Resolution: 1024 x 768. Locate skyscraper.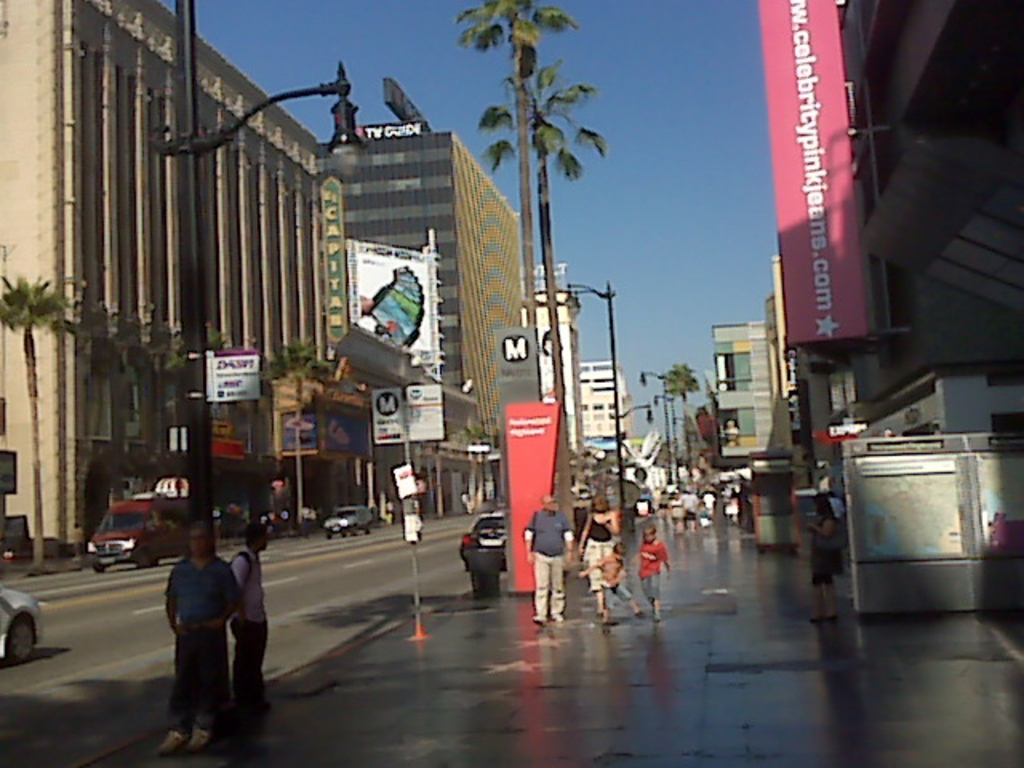
x1=686, y1=312, x2=787, y2=477.
